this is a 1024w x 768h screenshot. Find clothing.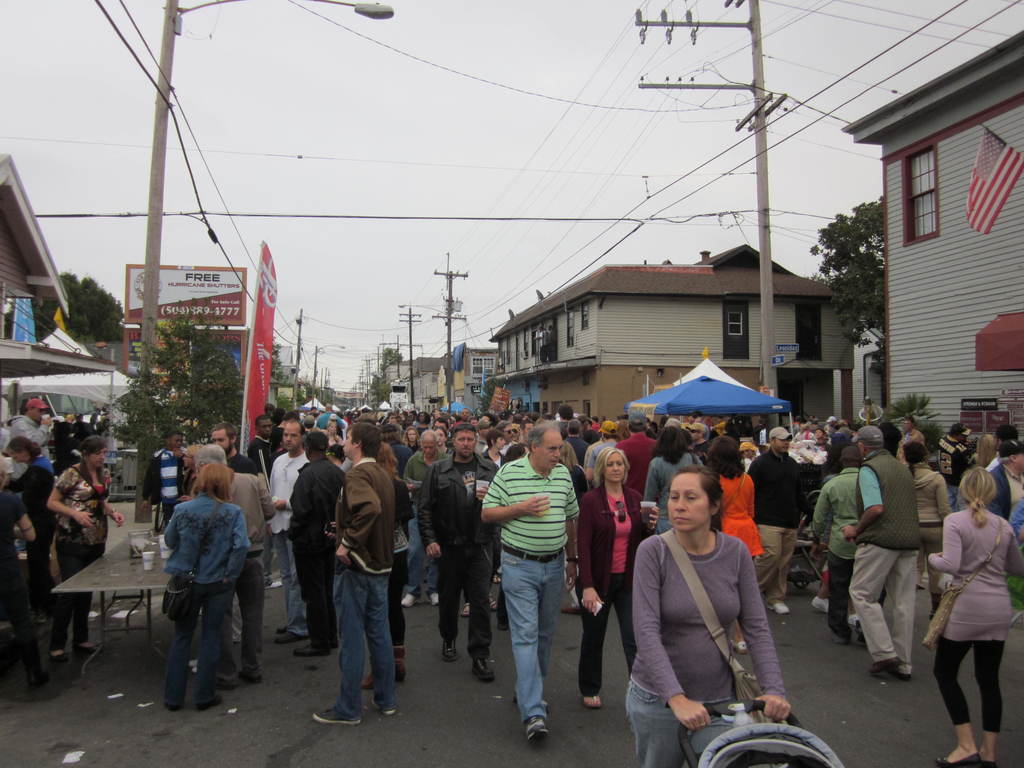
Bounding box: [849,452,914,675].
